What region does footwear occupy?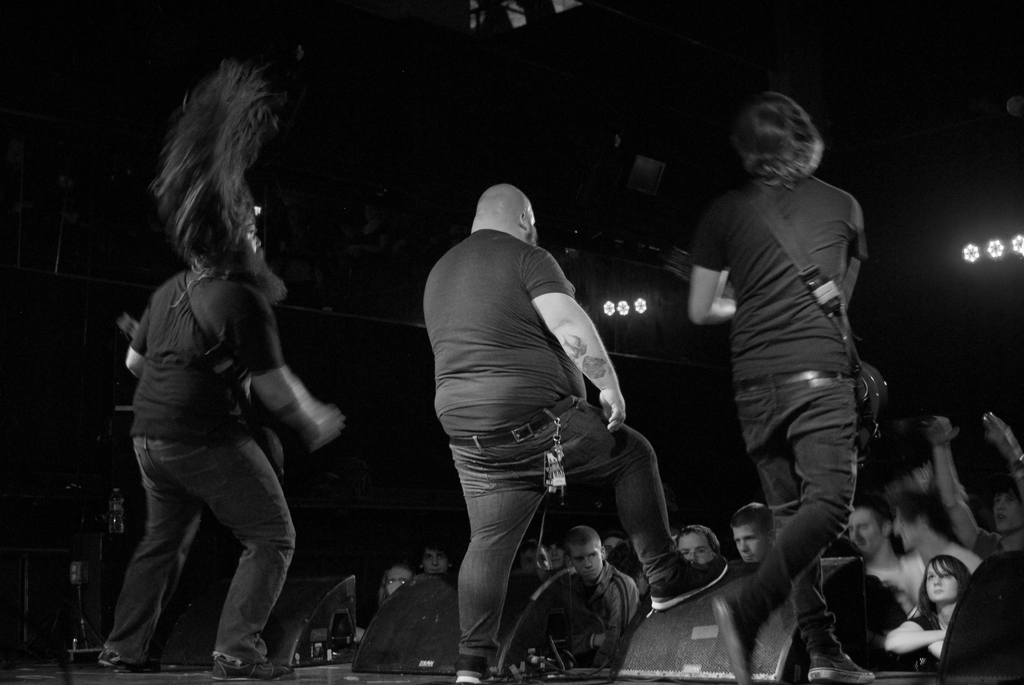
[x1=210, y1=653, x2=285, y2=684].
